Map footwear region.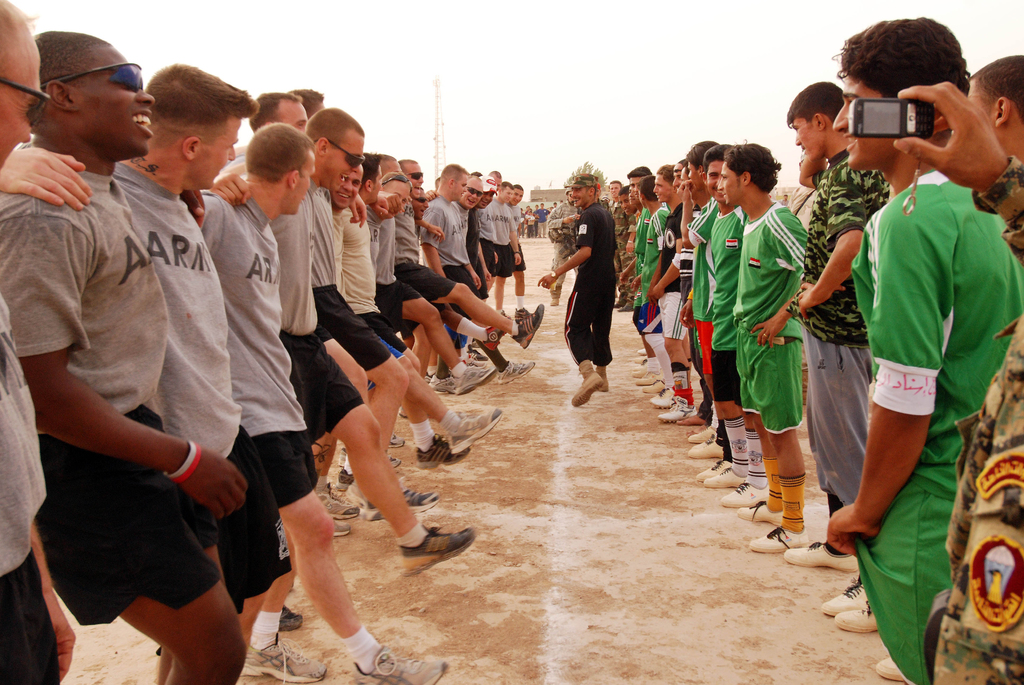
Mapped to <region>416, 432, 476, 471</region>.
